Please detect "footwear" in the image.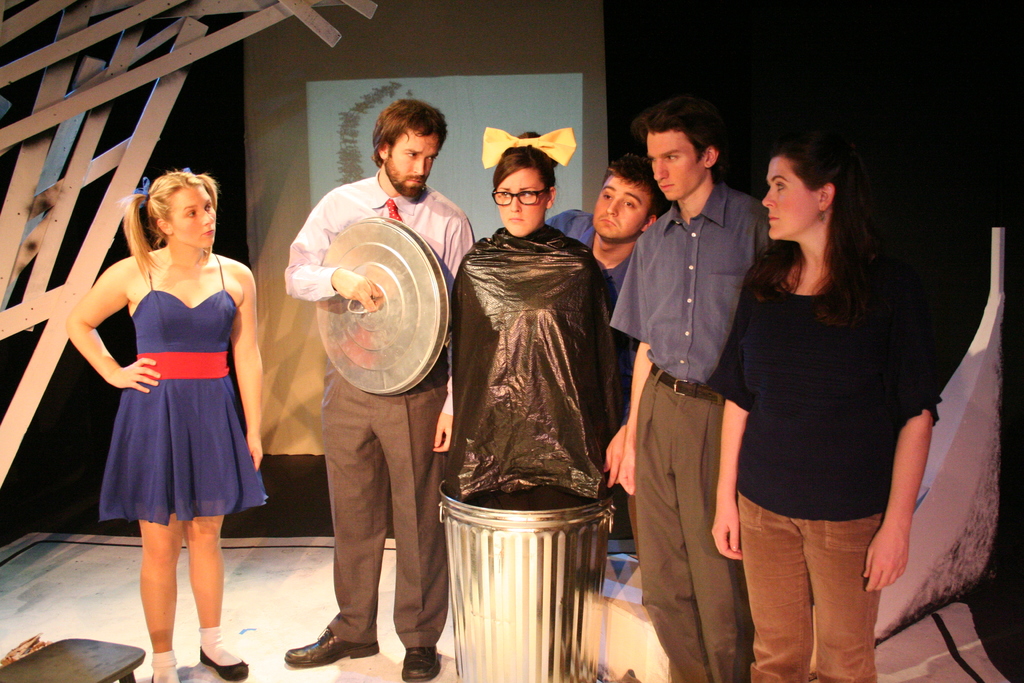
[403, 646, 439, 678].
